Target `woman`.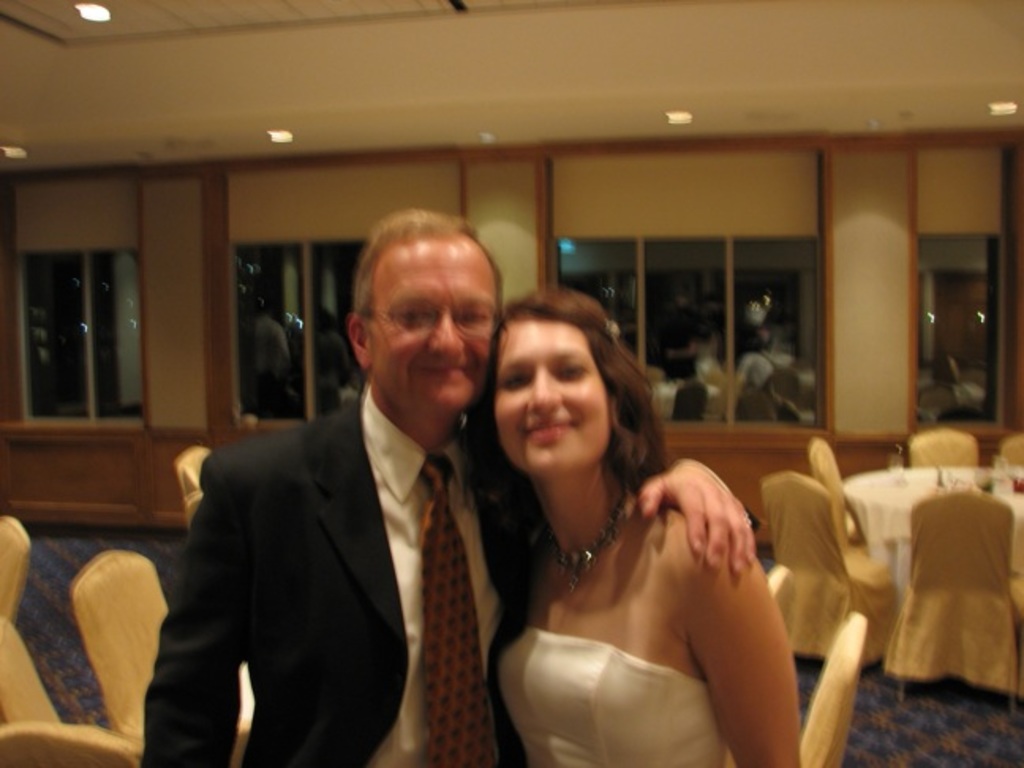
Target region: x1=446 y1=288 x2=803 y2=763.
